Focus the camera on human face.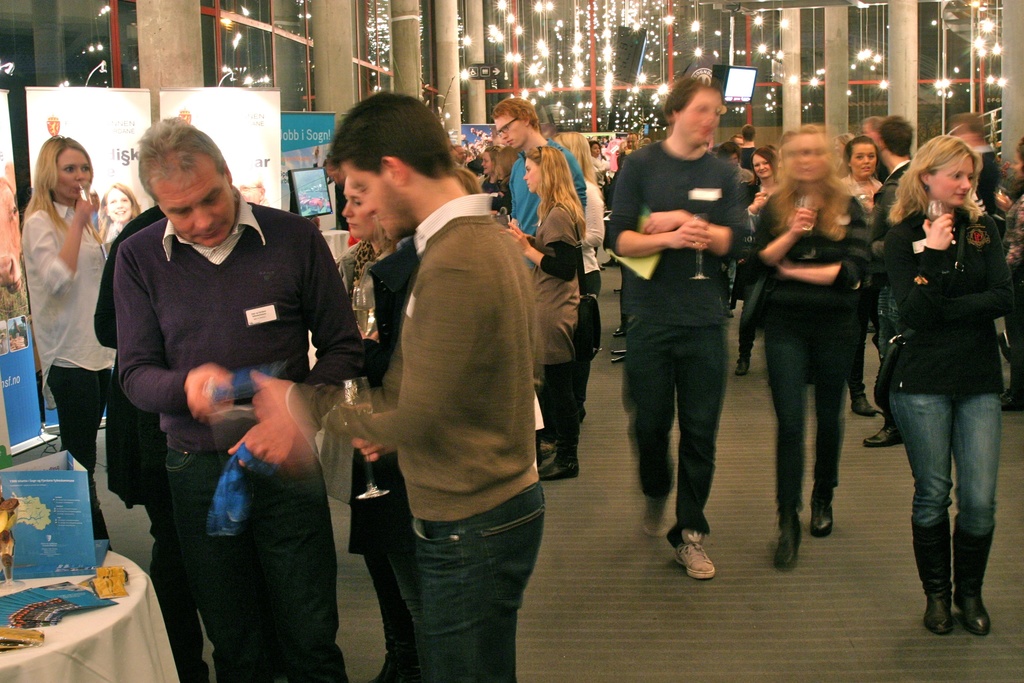
Focus region: box=[676, 92, 721, 142].
